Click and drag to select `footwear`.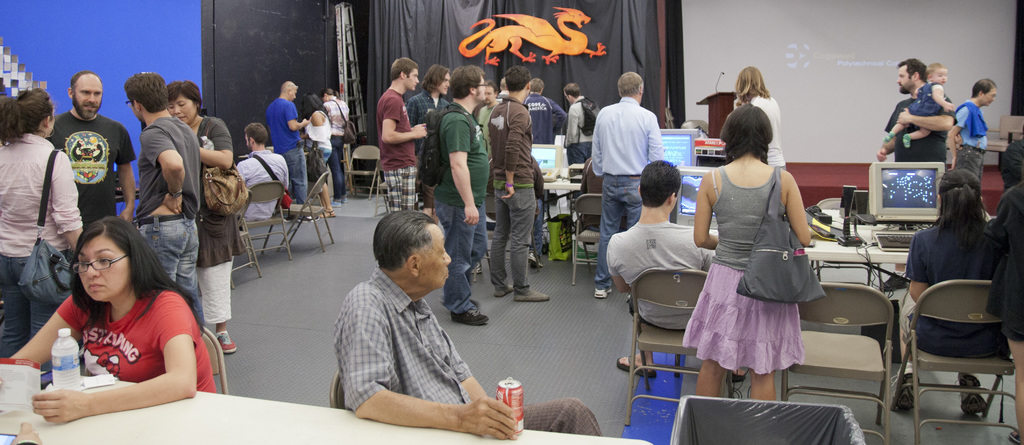
Selection: x1=959, y1=373, x2=991, y2=412.
